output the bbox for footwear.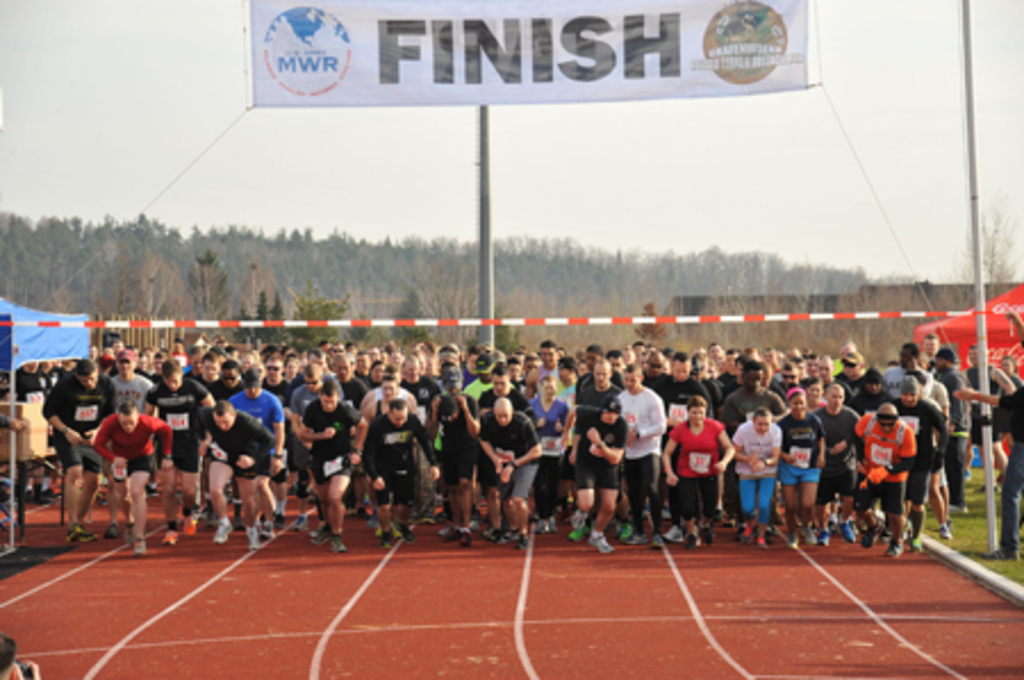
{"left": 587, "top": 534, "right": 614, "bottom": 555}.
